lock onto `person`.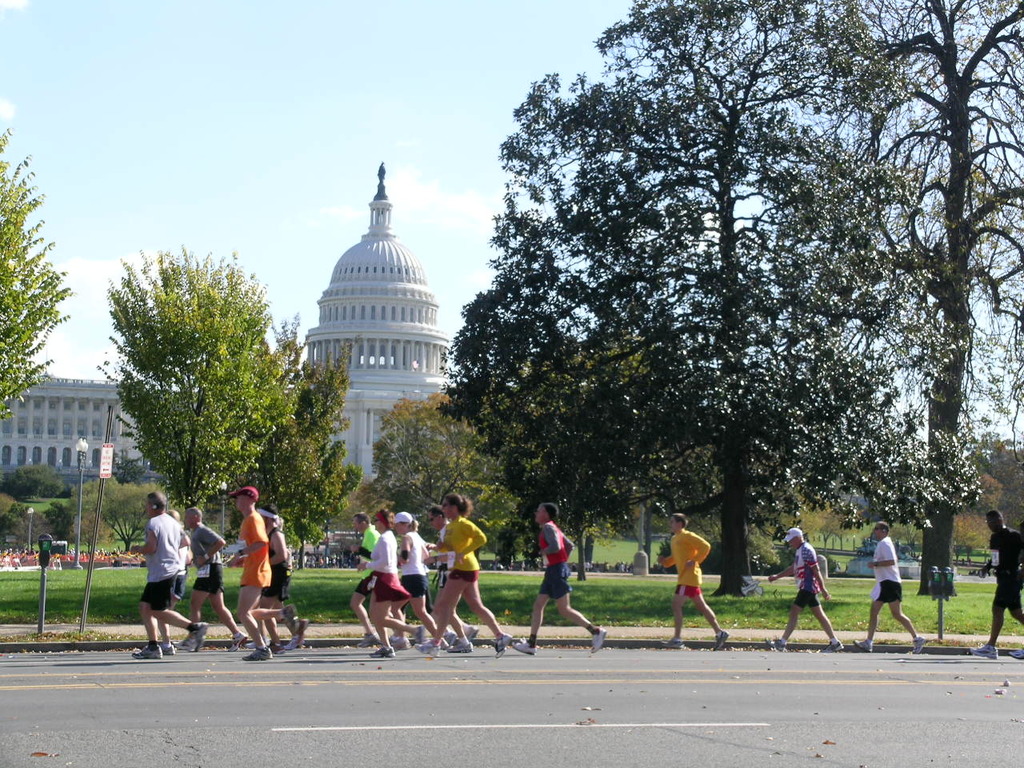
Locked: box=[855, 526, 926, 654].
